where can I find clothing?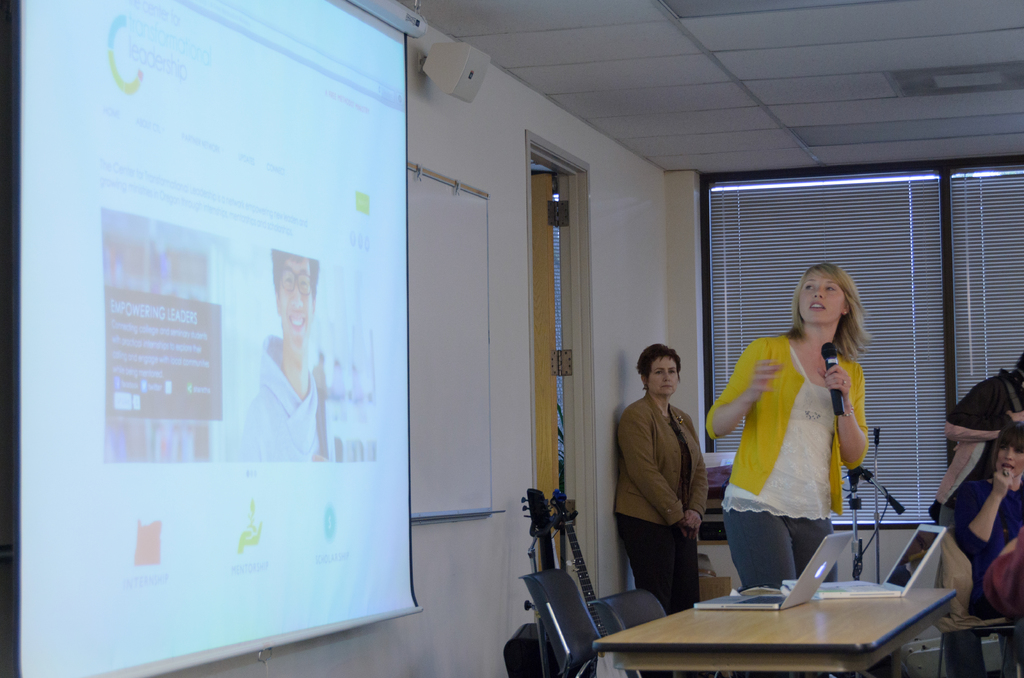
You can find it at 614:394:709:528.
